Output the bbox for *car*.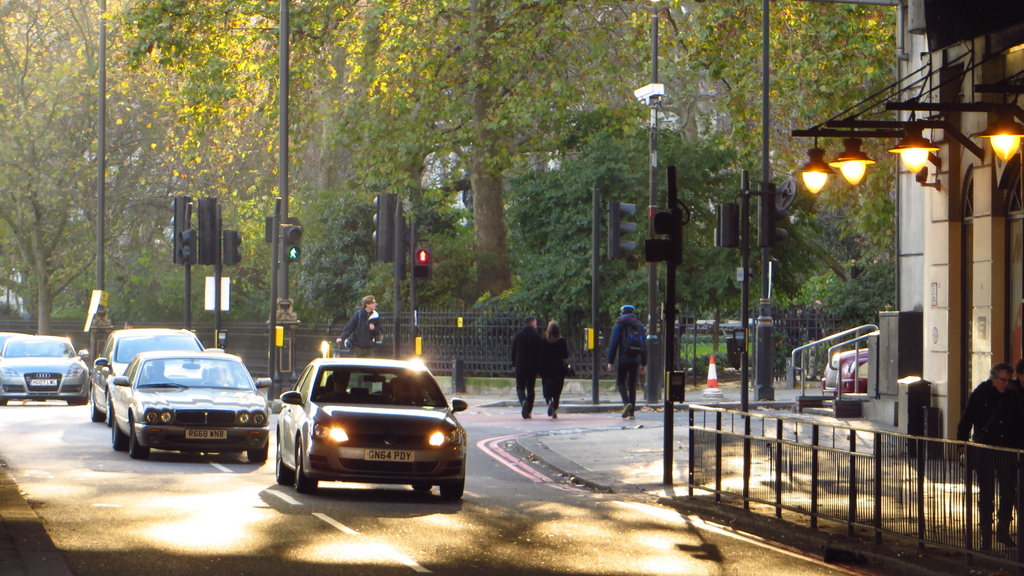
locate(821, 351, 871, 400).
